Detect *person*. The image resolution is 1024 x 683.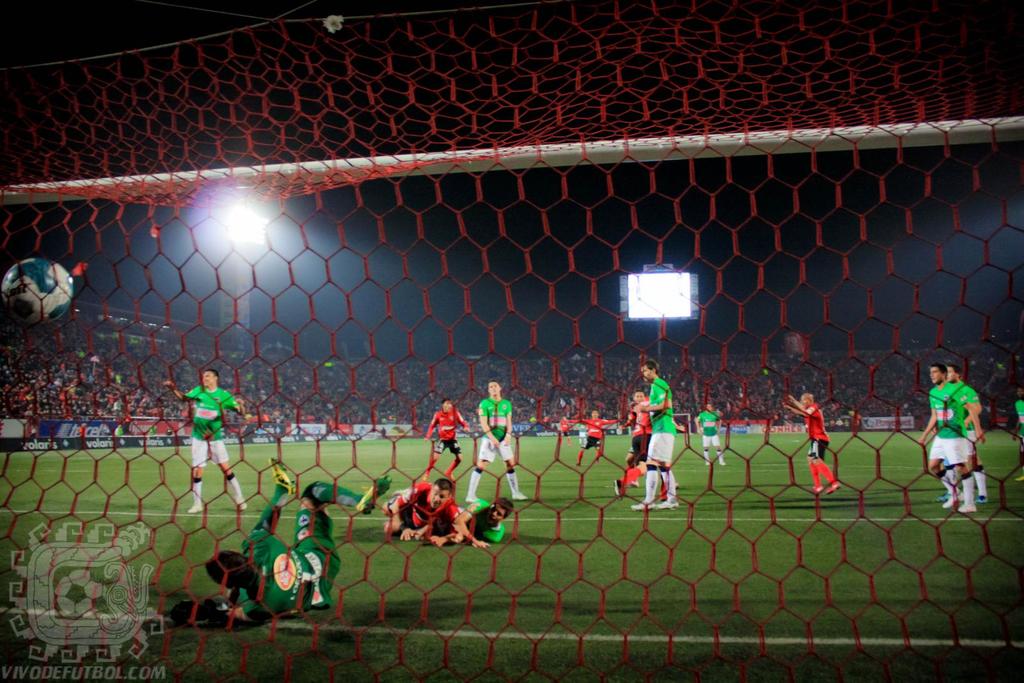
bbox=(781, 395, 834, 504).
